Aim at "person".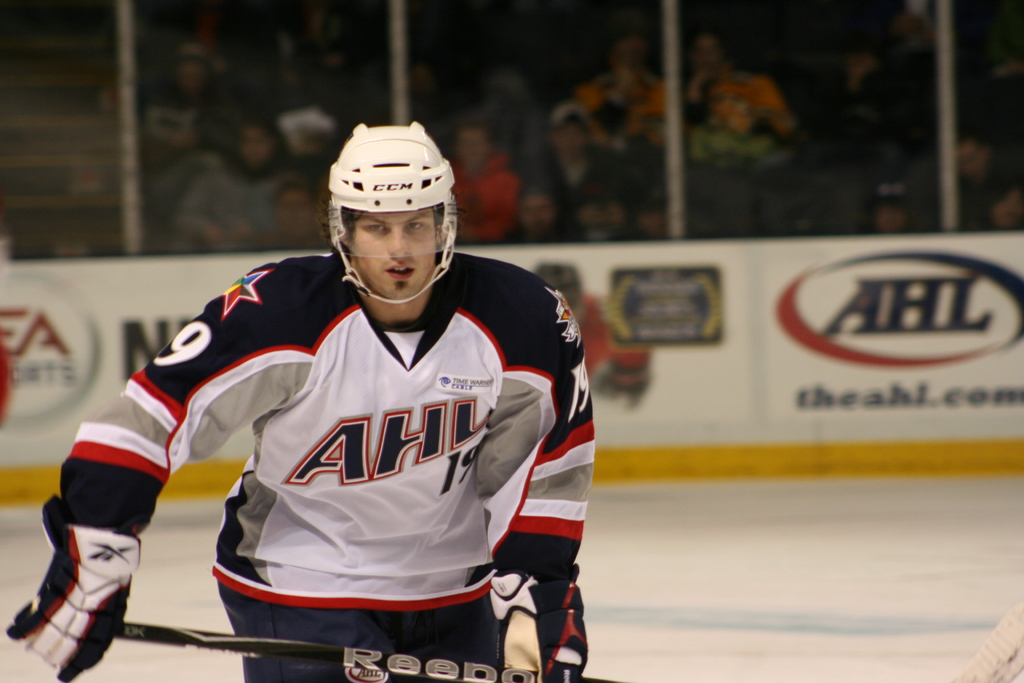
Aimed at region(952, 125, 1023, 214).
